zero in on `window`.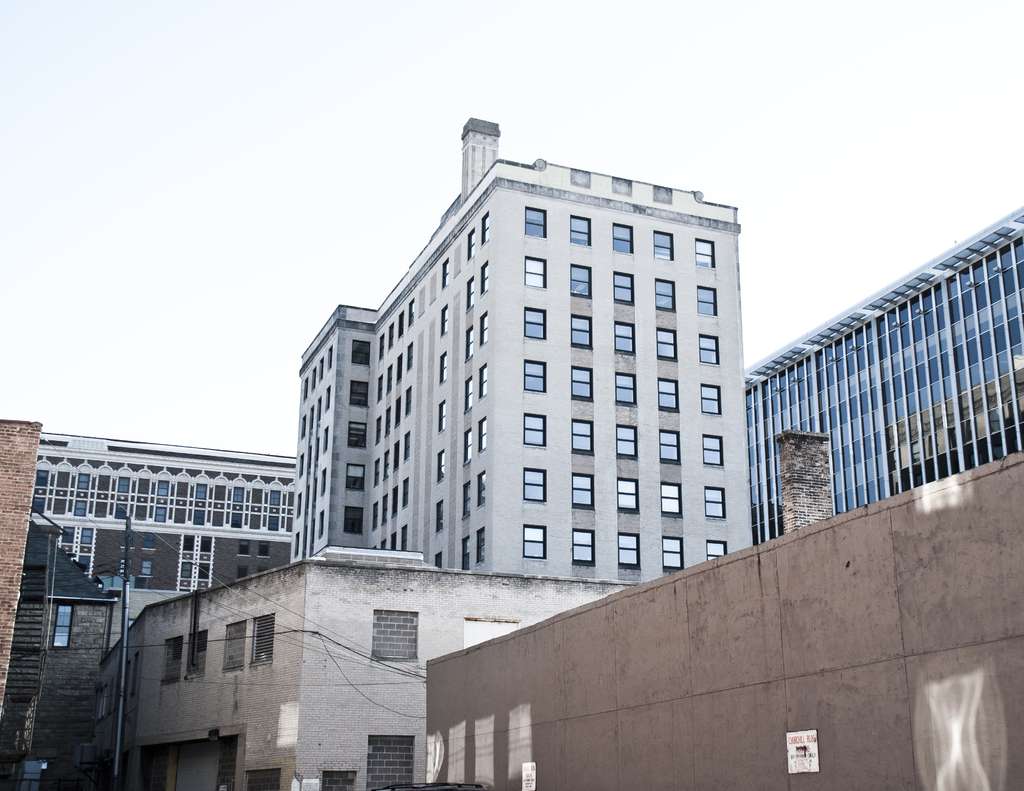
Zeroed in: 655:277:677:314.
